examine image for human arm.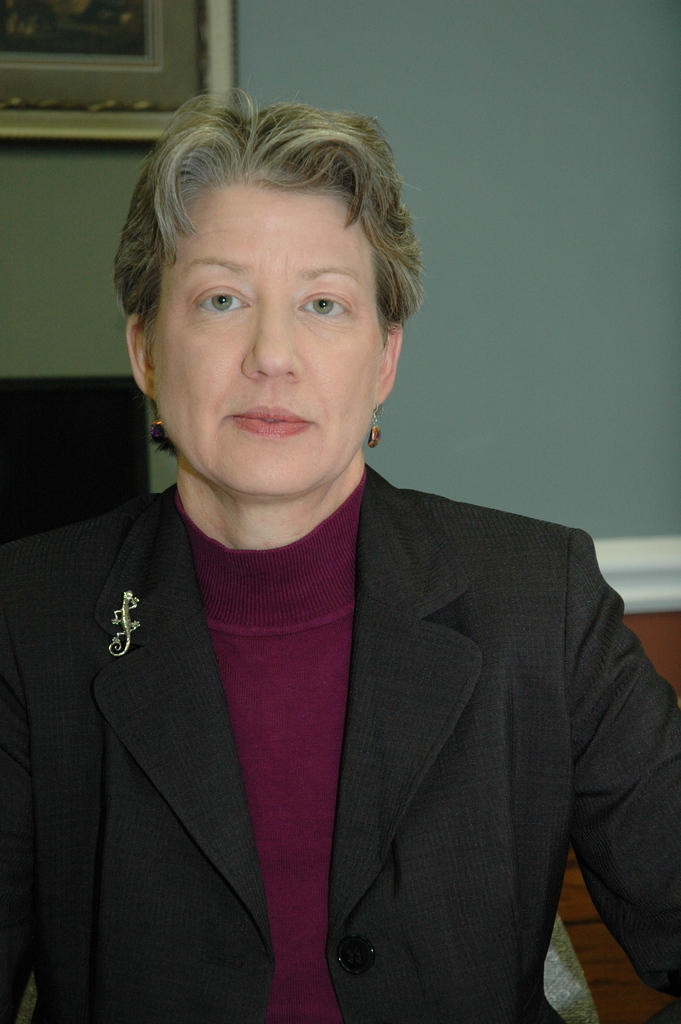
Examination result: bbox=[0, 575, 33, 1019].
